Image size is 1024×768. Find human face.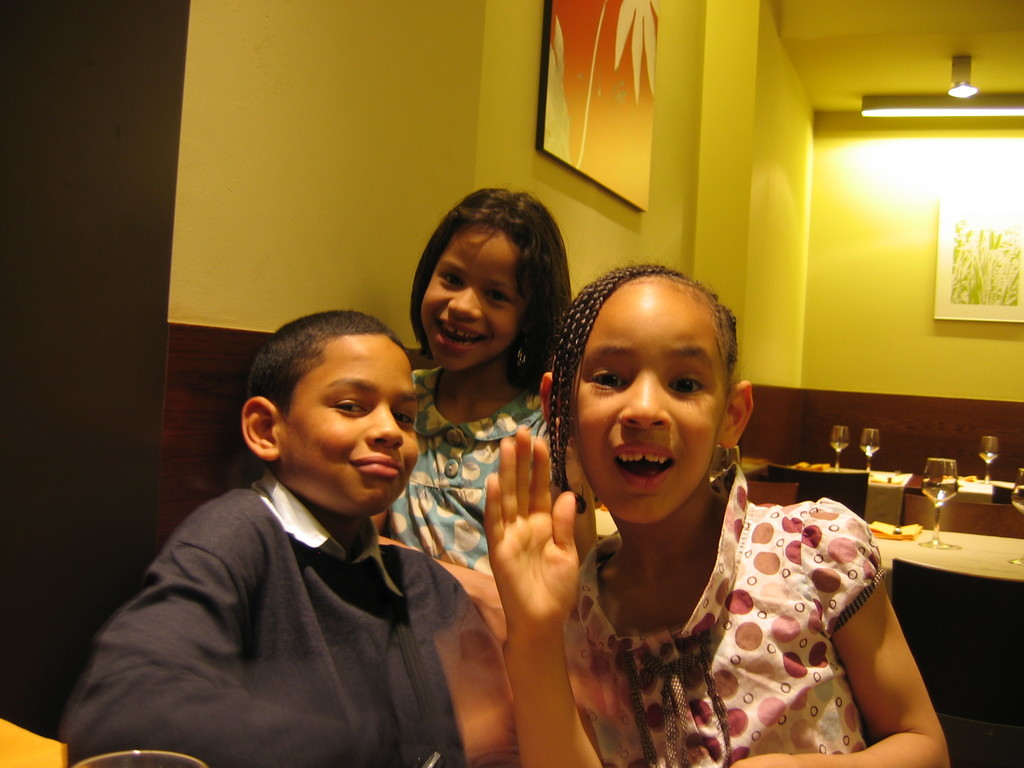
x1=571 y1=291 x2=727 y2=524.
